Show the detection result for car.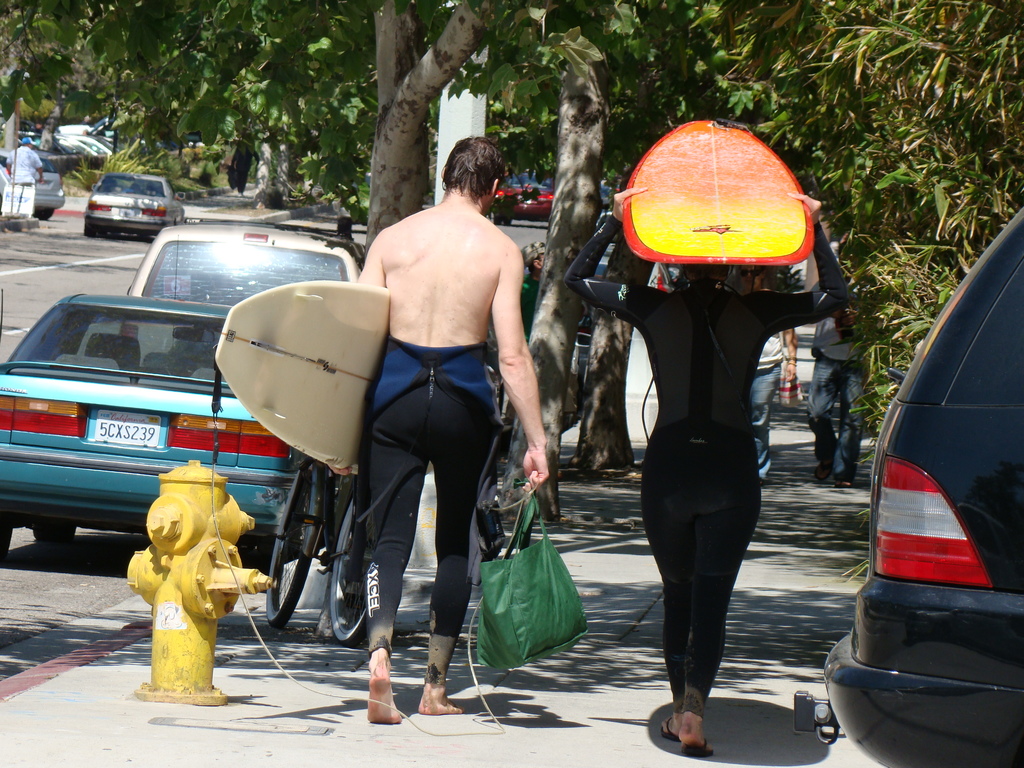
box=[121, 217, 359, 362].
